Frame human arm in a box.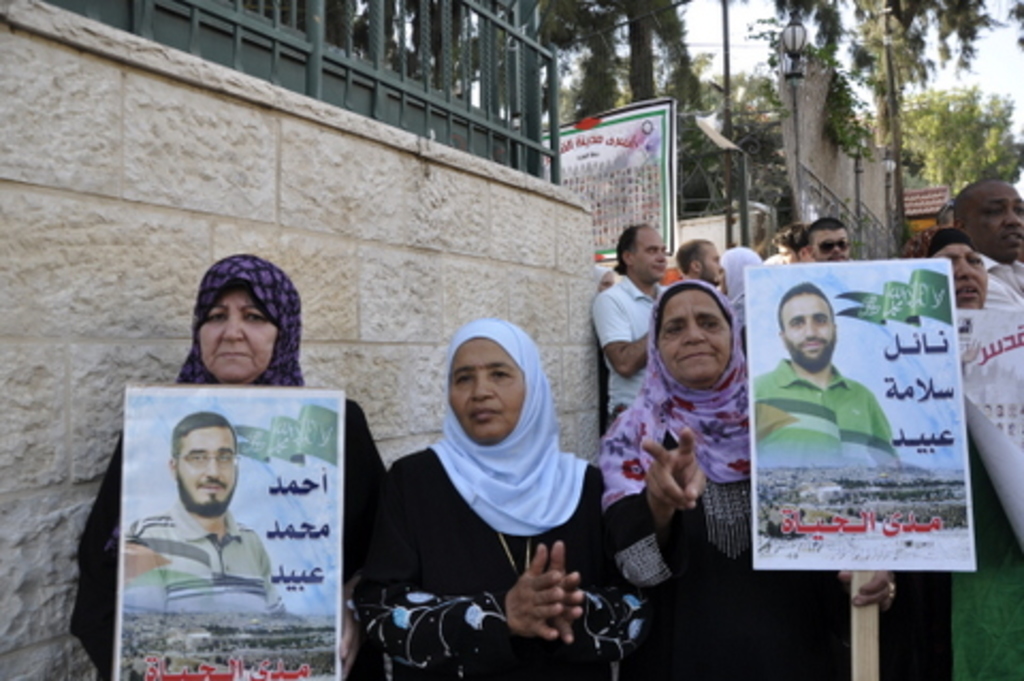
(left=608, top=389, right=704, bottom=598).
